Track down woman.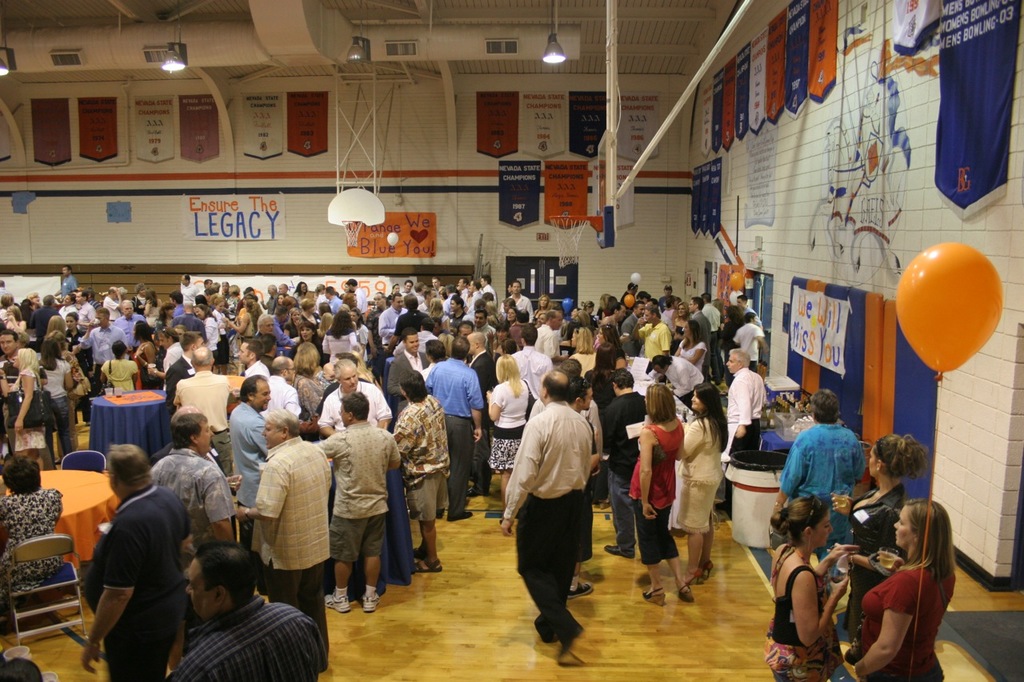
Tracked to region(322, 312, 358, 349).
